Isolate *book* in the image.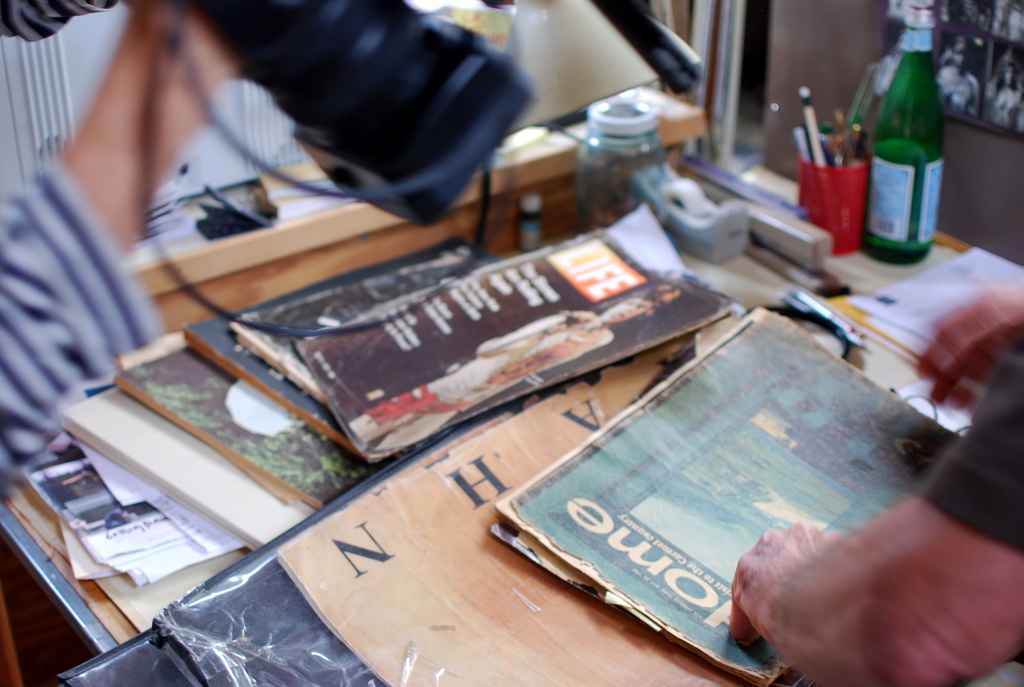
Isolated region: (118,340,455,510).
